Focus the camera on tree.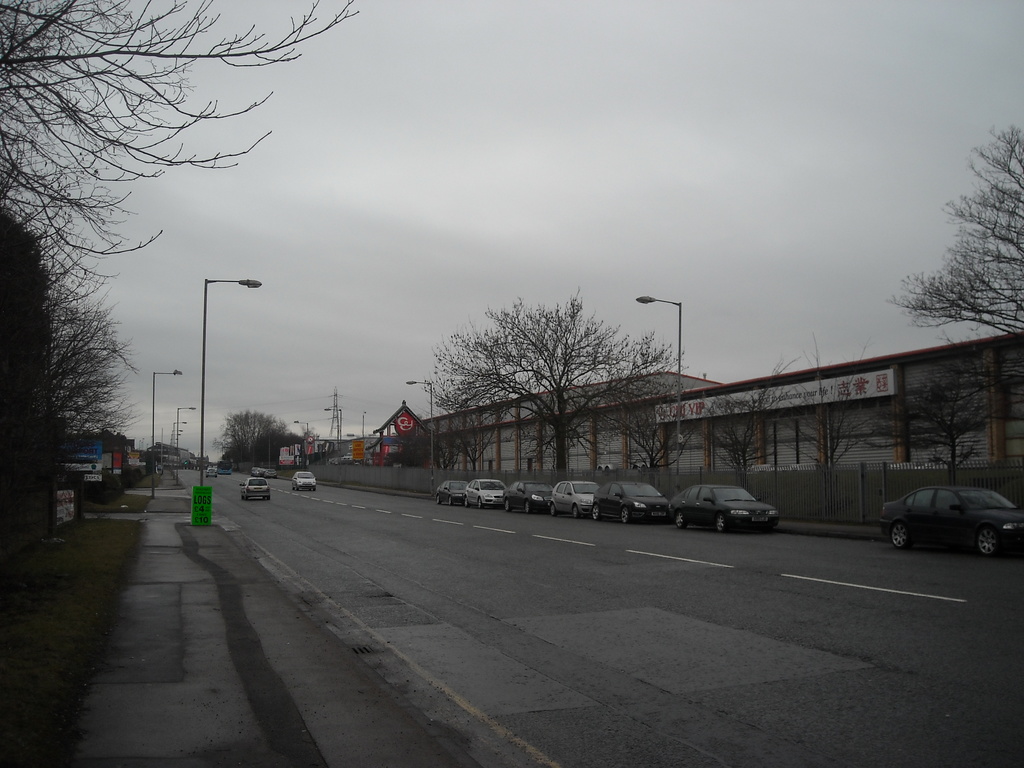
Focus region: [x1=434, y1=285, x2=668, y2=472].
